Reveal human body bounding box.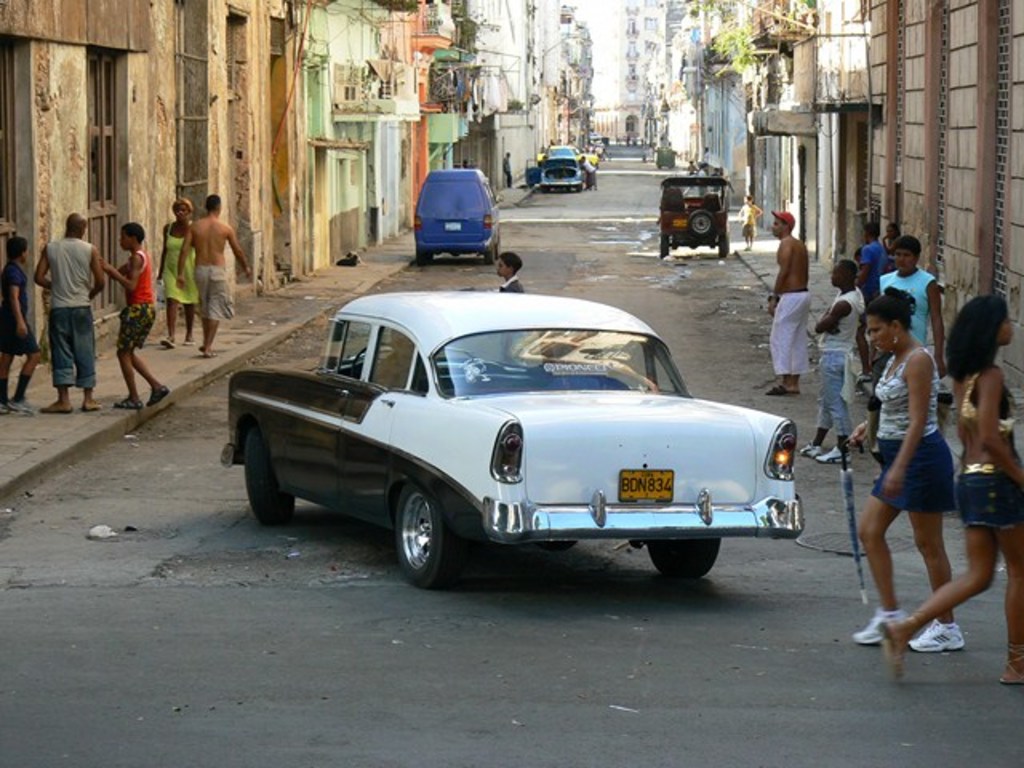
Revealed: box=[768, 230, 814, 395].
